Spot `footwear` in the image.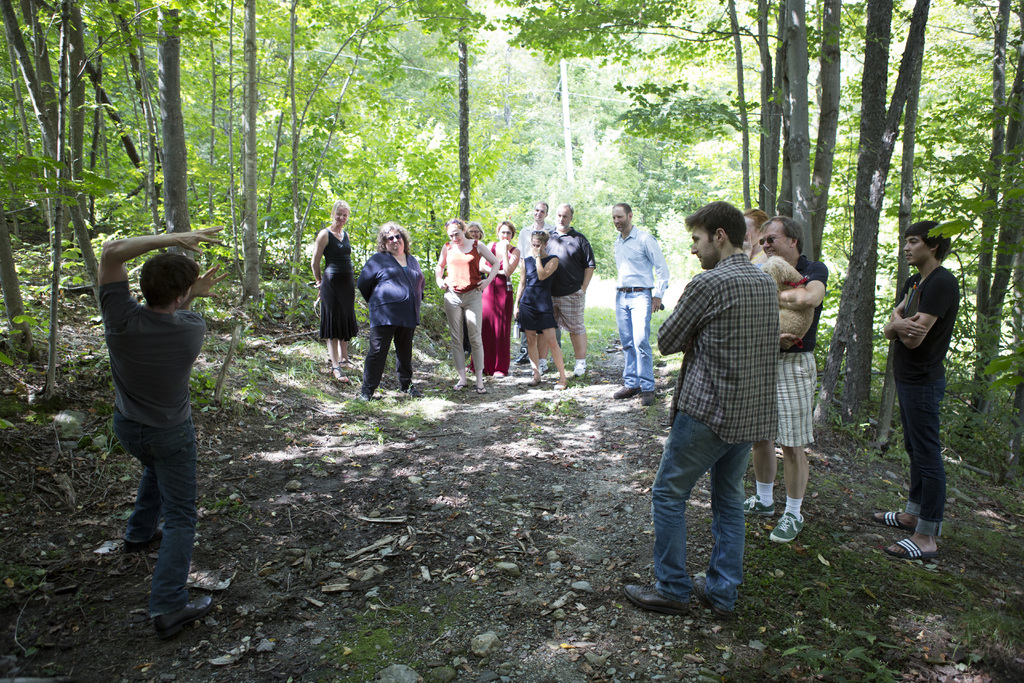
`footwear` found at (x1=764, y1=509, x2=805, y2=550).
